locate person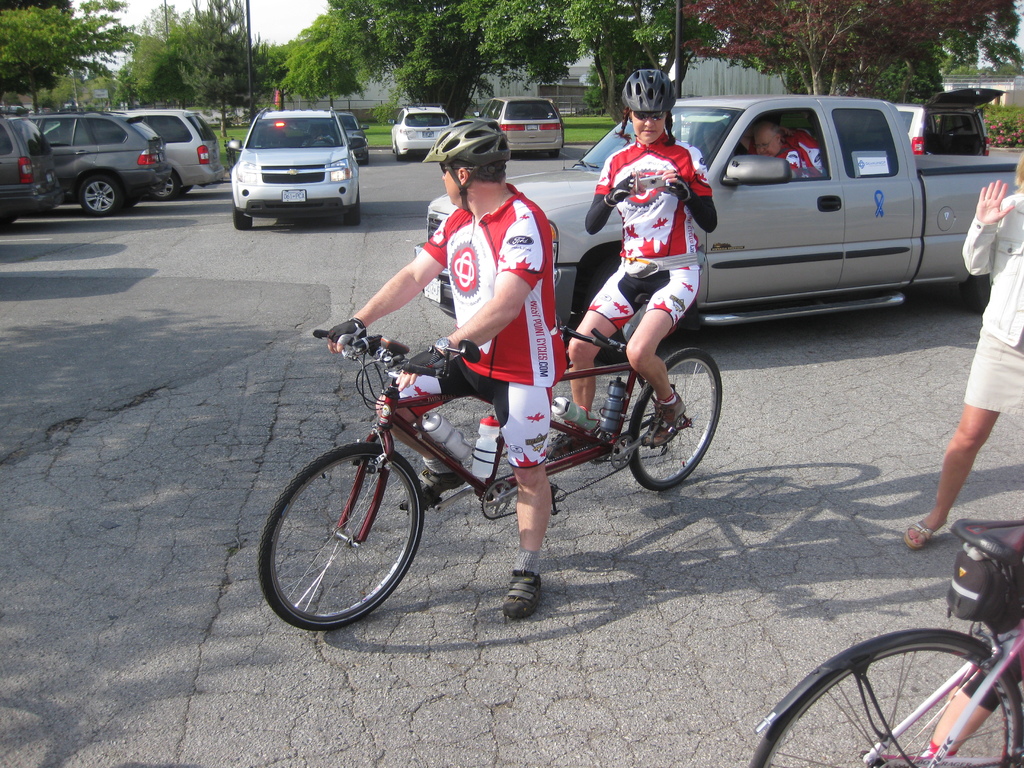
region(326, 116, 568, 620)
